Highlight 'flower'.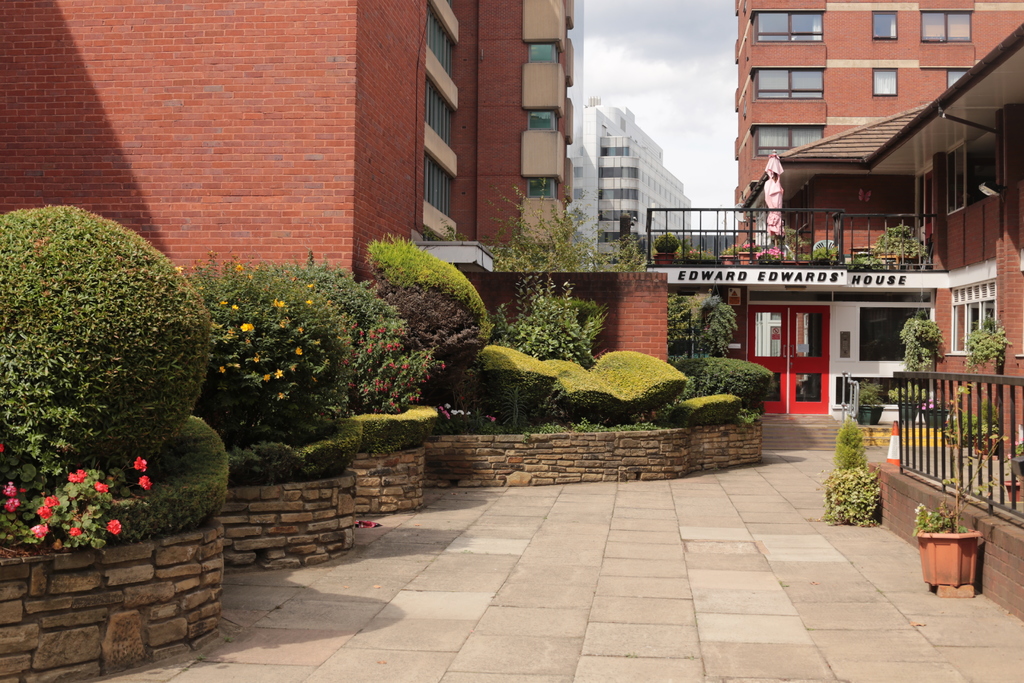
Highlighted region: BBox(69, 473, 85, 486).
